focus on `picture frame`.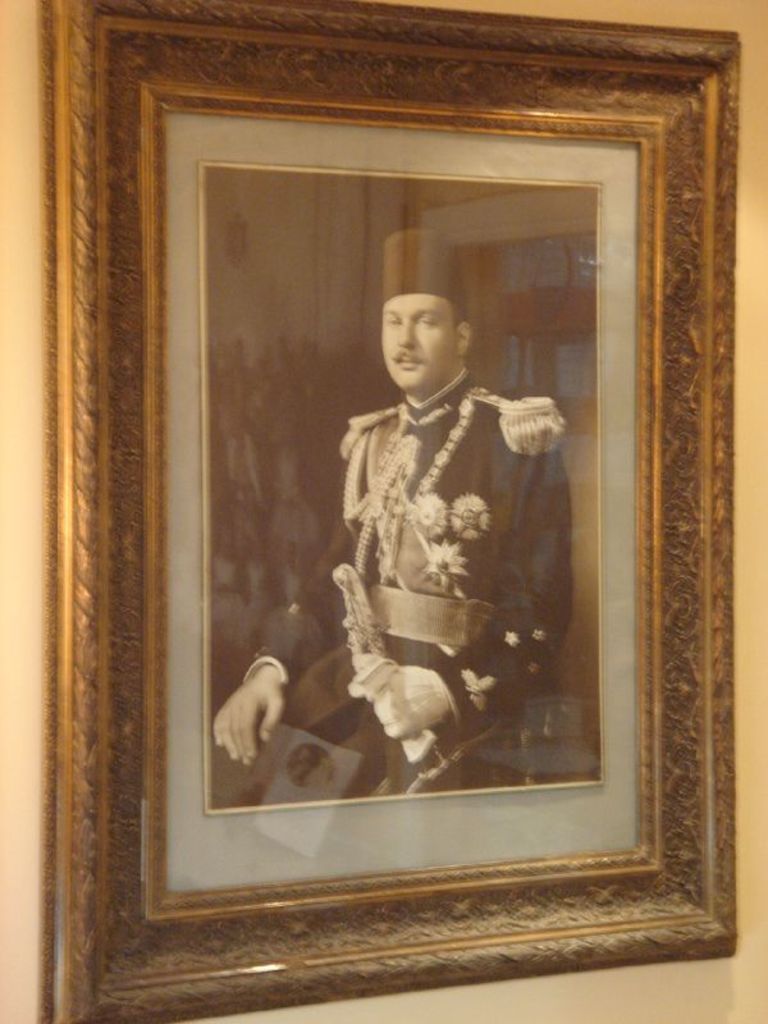
Focused at bbox=(42, 0, 741, 1023).
